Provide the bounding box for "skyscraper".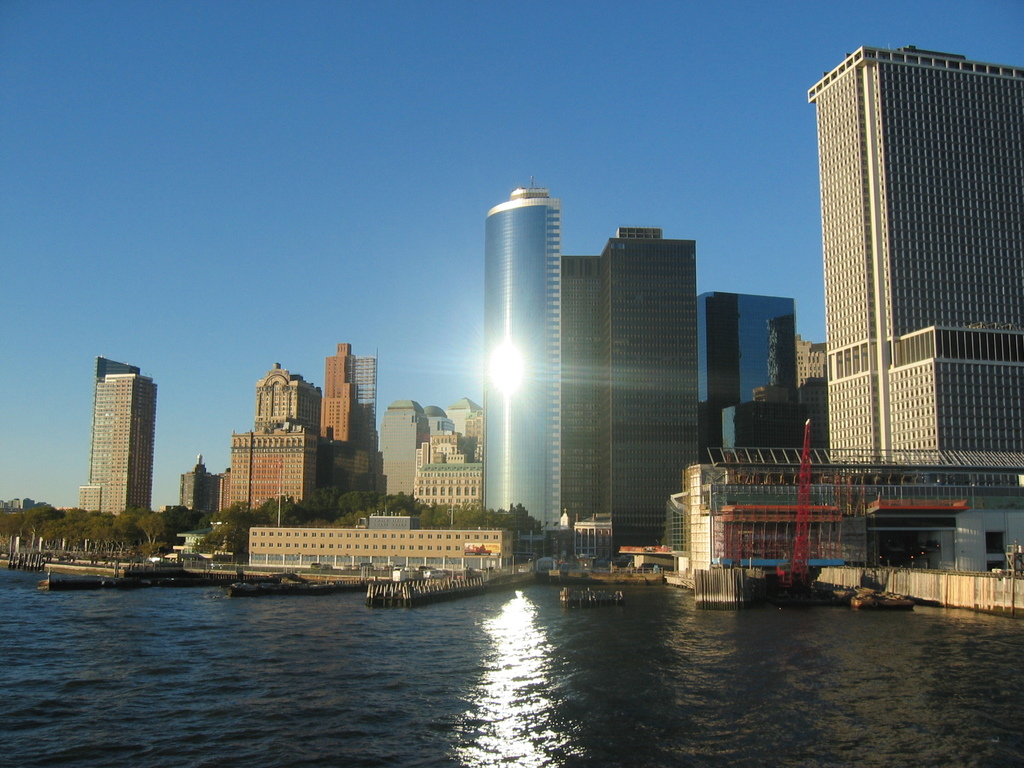
(x1=232, y1=425, x2=314, y2=513).
